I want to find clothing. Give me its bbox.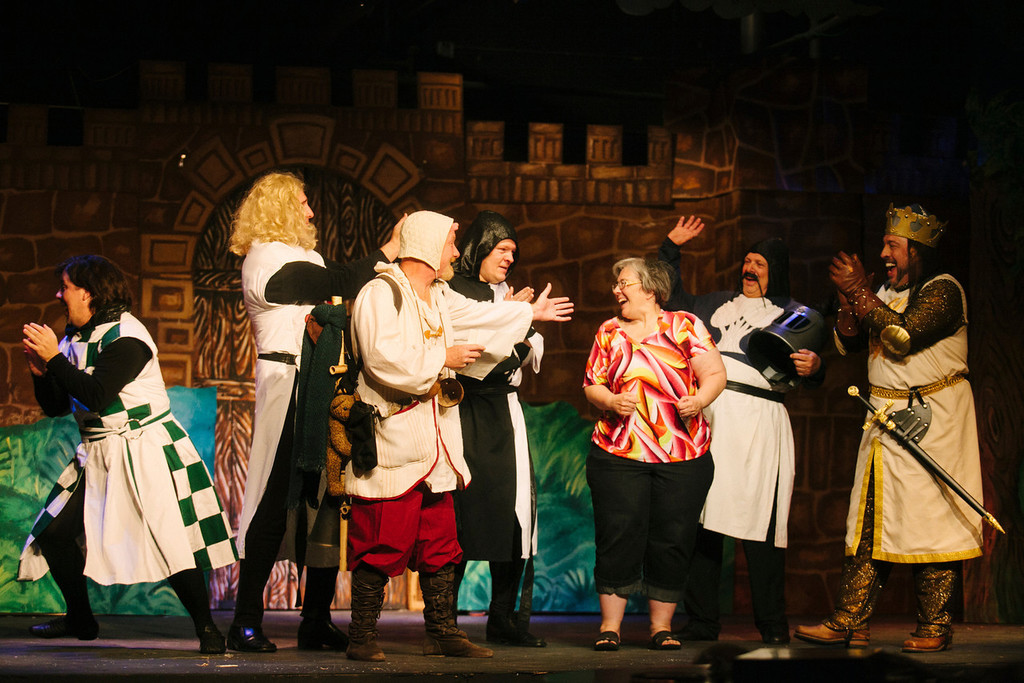
[334,261,539,638].
